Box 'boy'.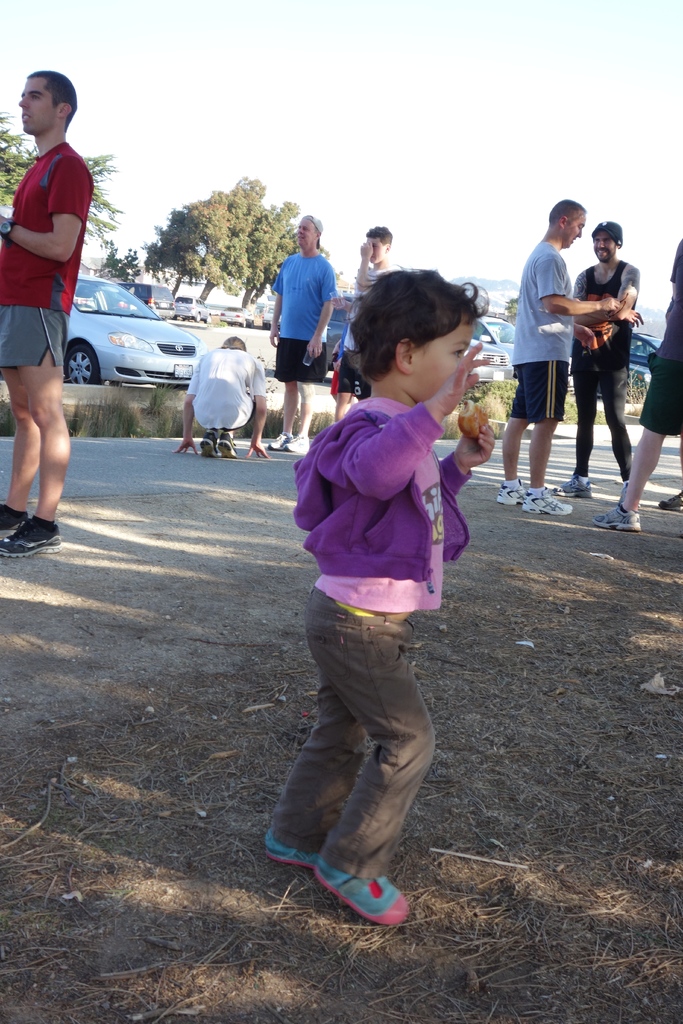
detection(265, 274, 468, 922).
